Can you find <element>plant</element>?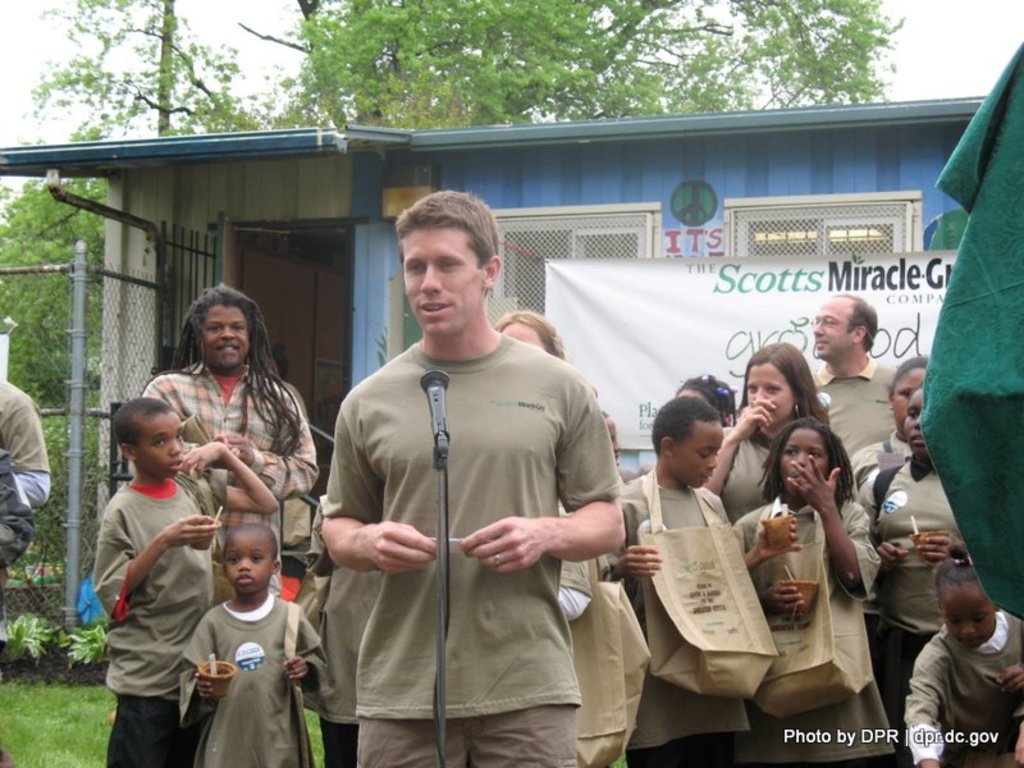
Yes, bounding box: 64:625:106:660.
